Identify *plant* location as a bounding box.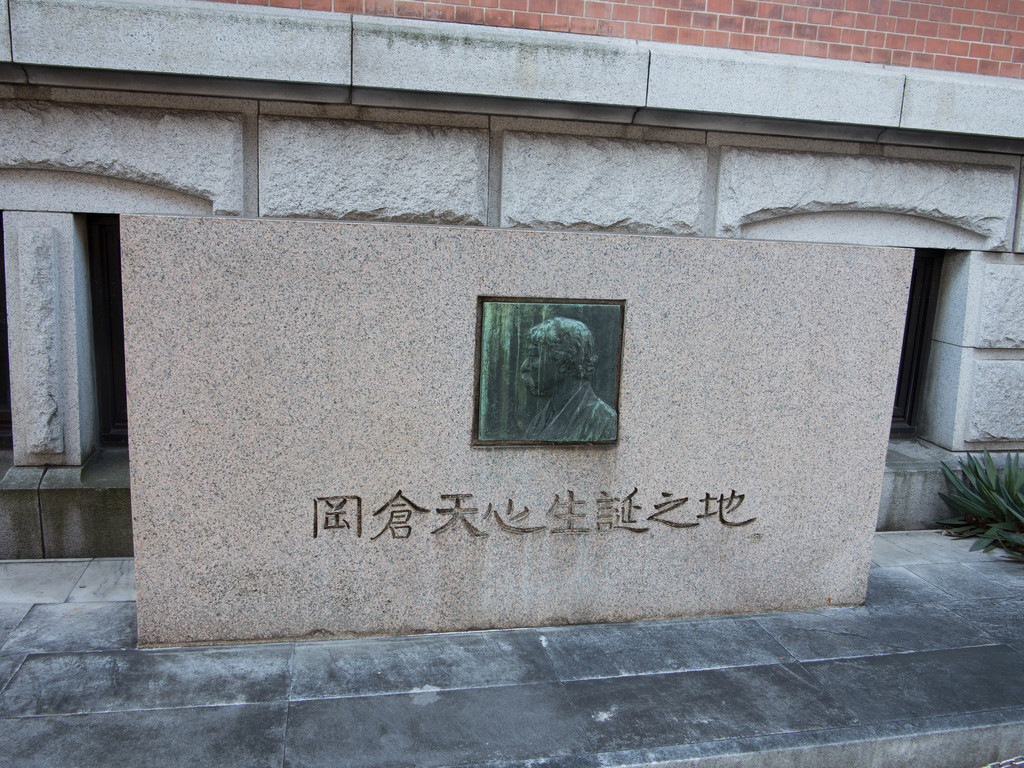
[left=900, top=417, right=1023, bottom=577].
